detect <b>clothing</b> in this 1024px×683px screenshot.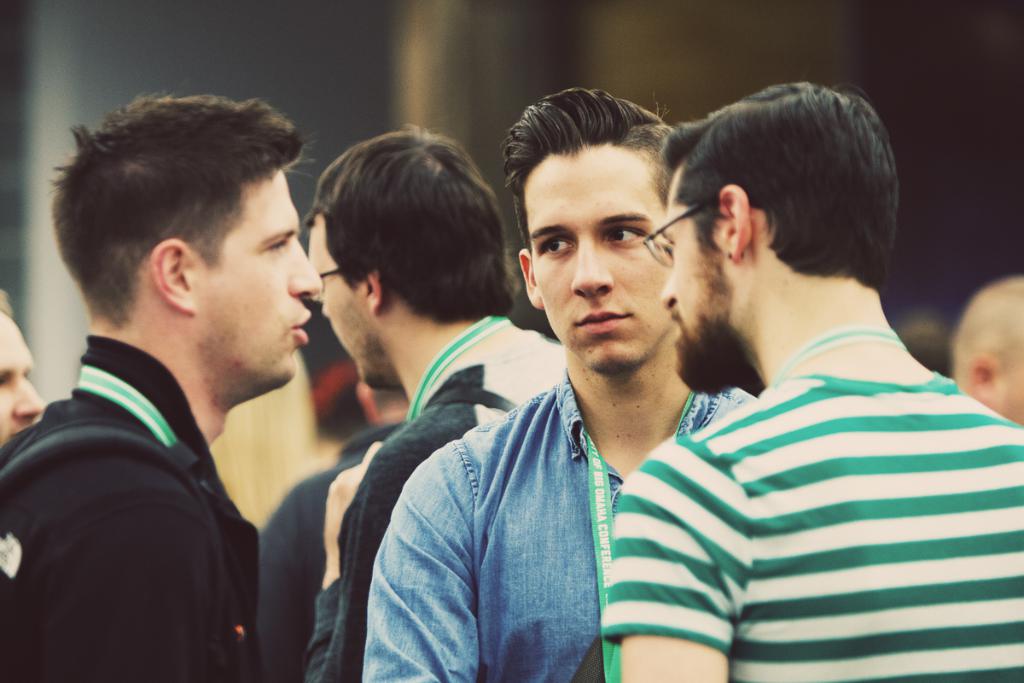
Detection: <region>358, 374, 758, 682</region>.
